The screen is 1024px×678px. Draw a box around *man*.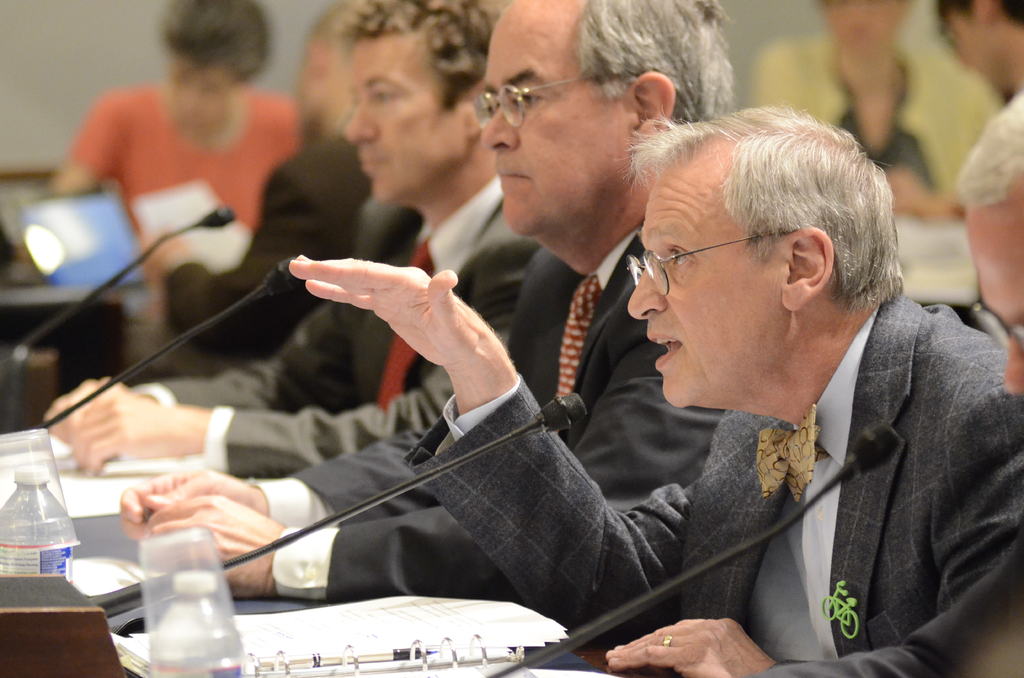
{"left": 43, "top": 0, "right": 509, "bottom": 478}.
